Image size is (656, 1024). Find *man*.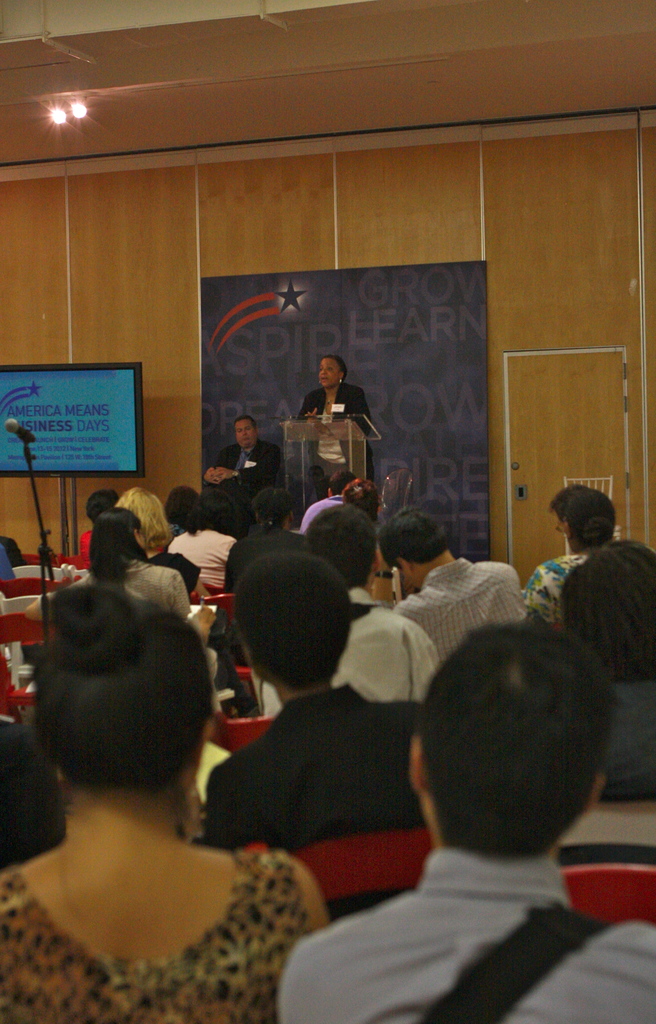
left=376, top=508, right=523, bottom=665.
